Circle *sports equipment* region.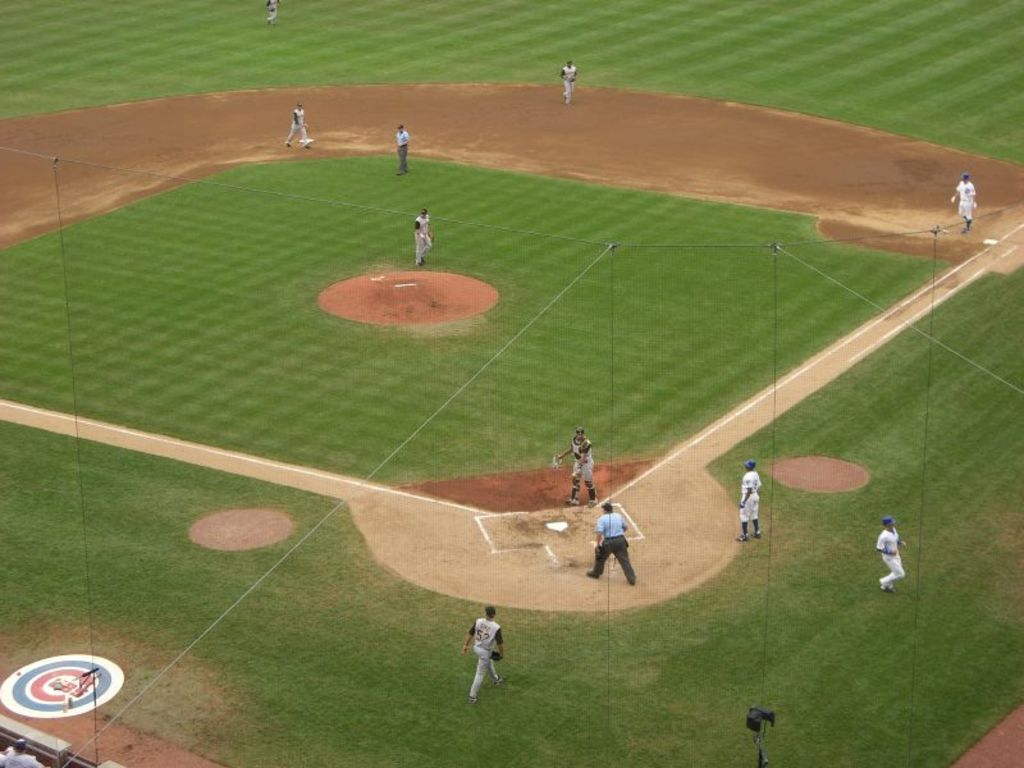
Region: box=[874, 513, 900, 531].
